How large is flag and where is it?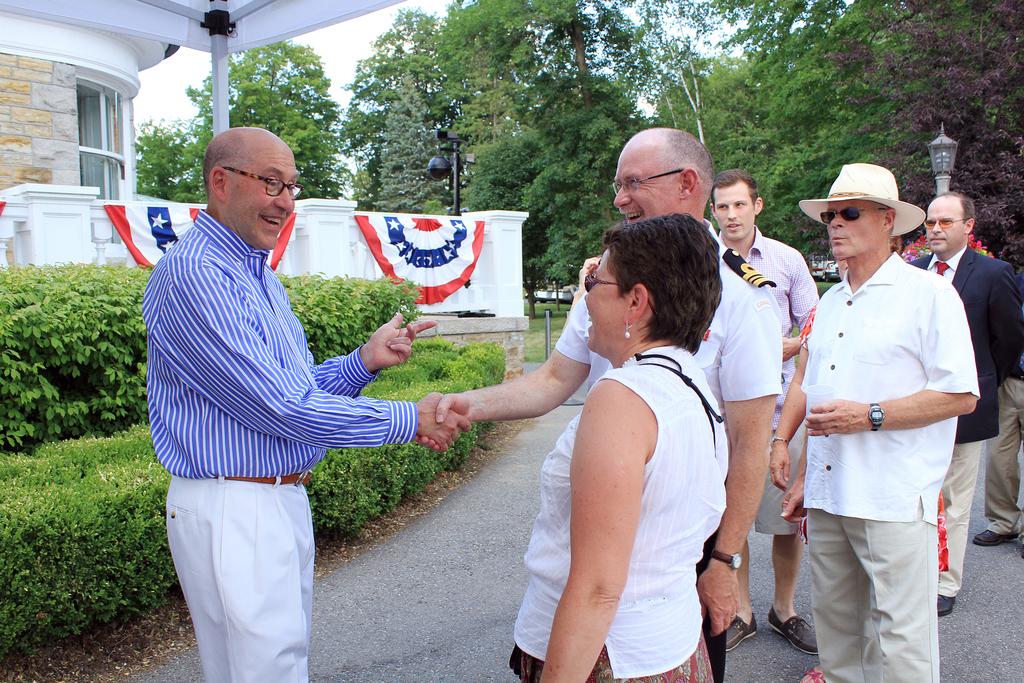
Bounding box: bbox=[101, 208, 298, 272].
